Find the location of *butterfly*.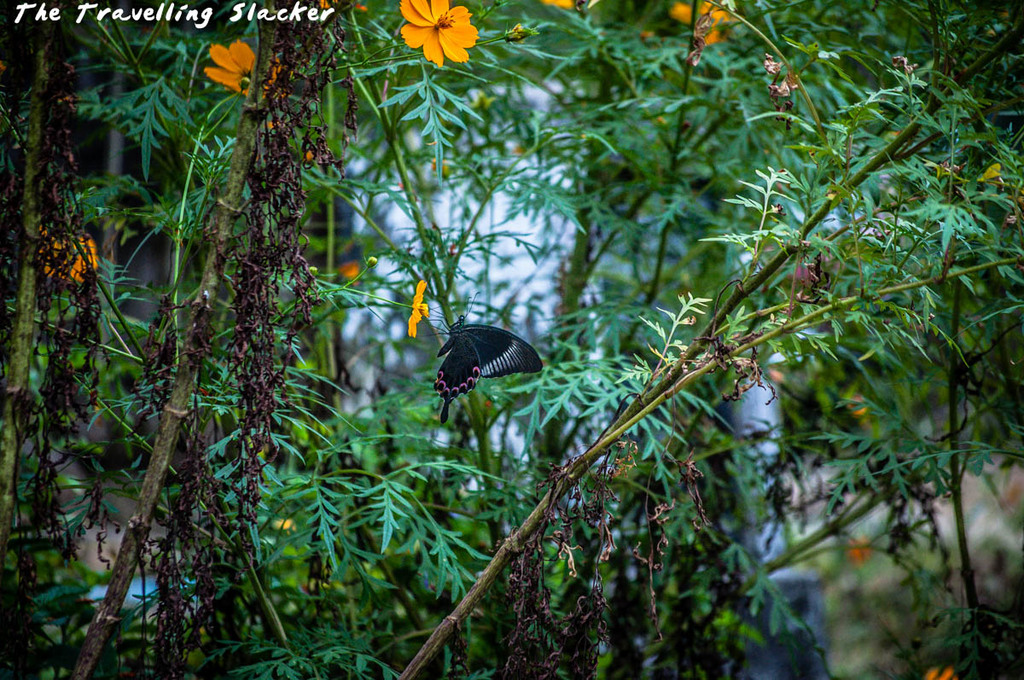
Location: {"x1": 423, "y1": 305, "x2": 550, "y2": 409}.
